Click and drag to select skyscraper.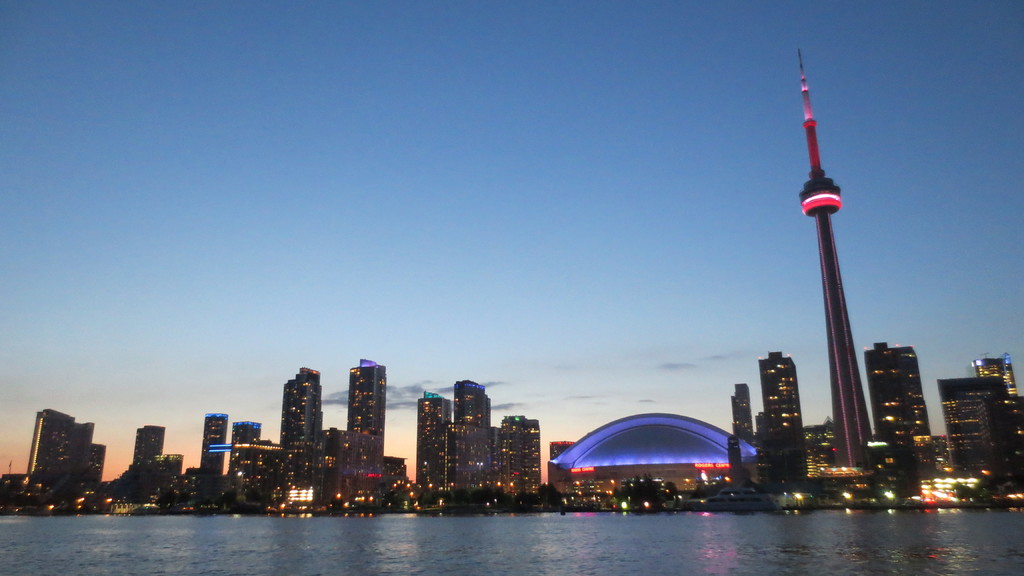
Selection: select_region(206, 403, 296, 511).
